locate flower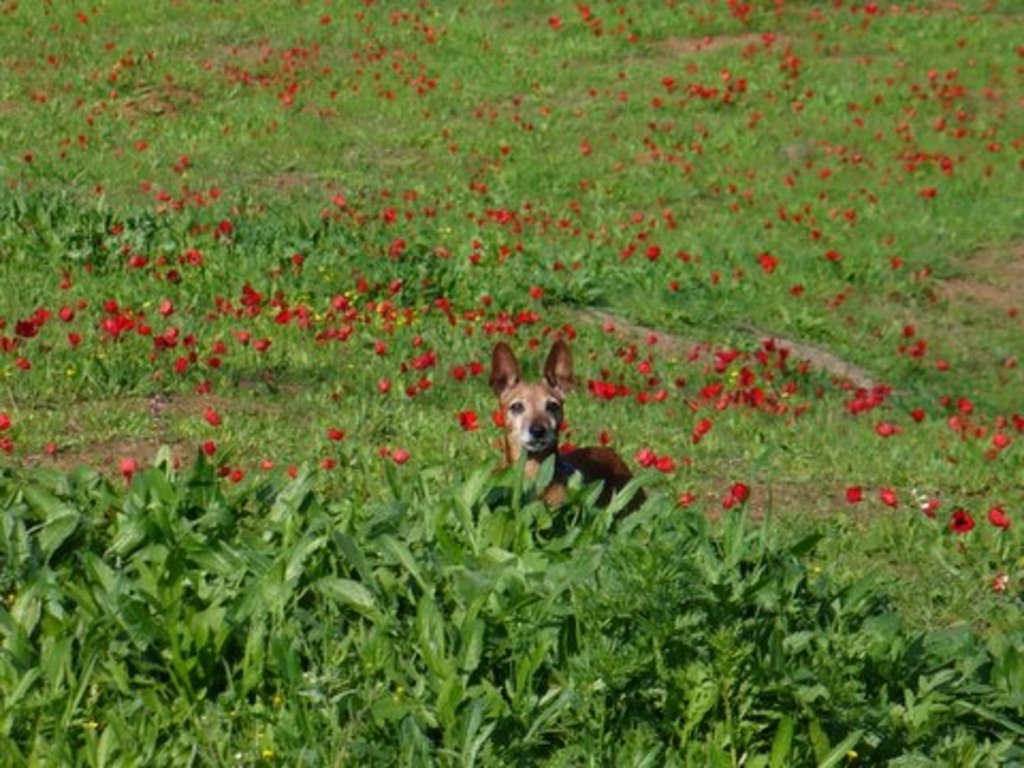
x1=638 y1=435 x2=655 y2=465
